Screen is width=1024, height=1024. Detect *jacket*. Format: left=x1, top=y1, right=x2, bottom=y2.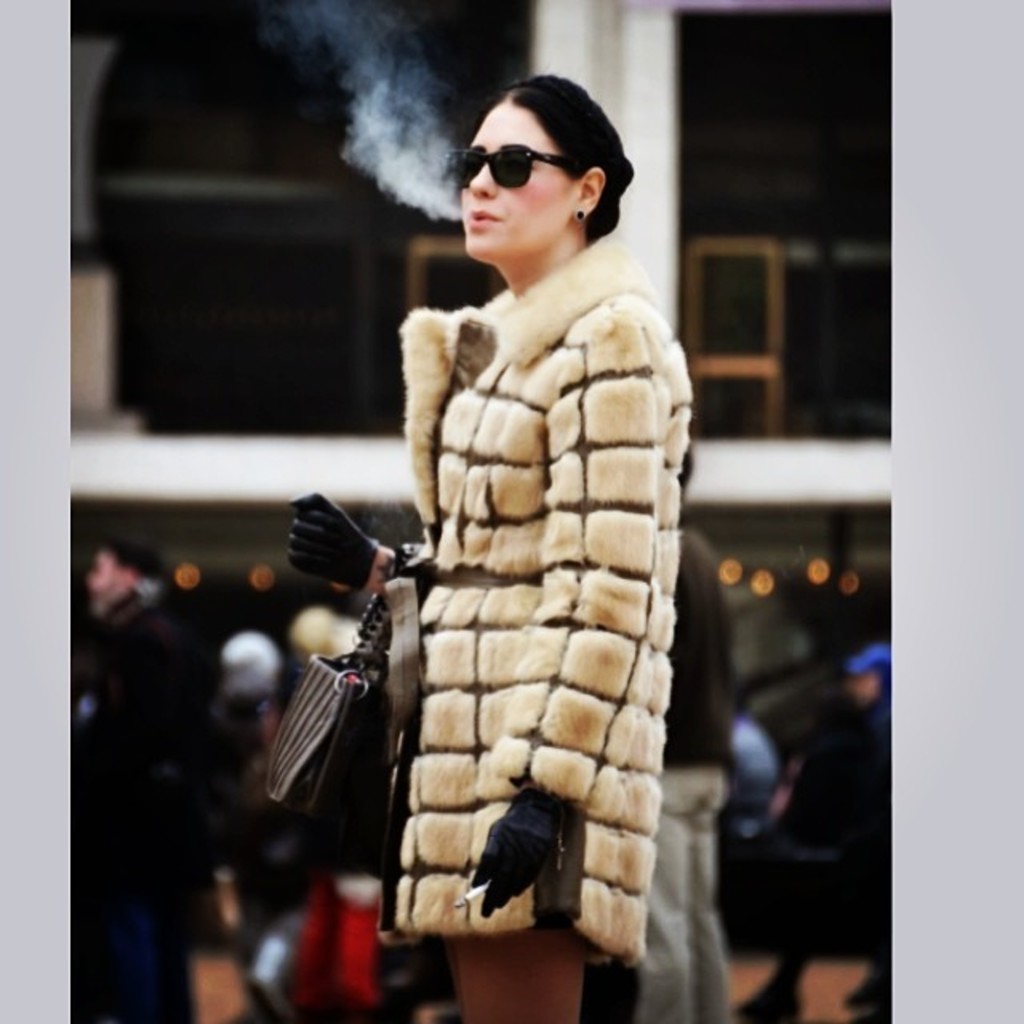
left=371, top=229, right=693, bottom=970.
